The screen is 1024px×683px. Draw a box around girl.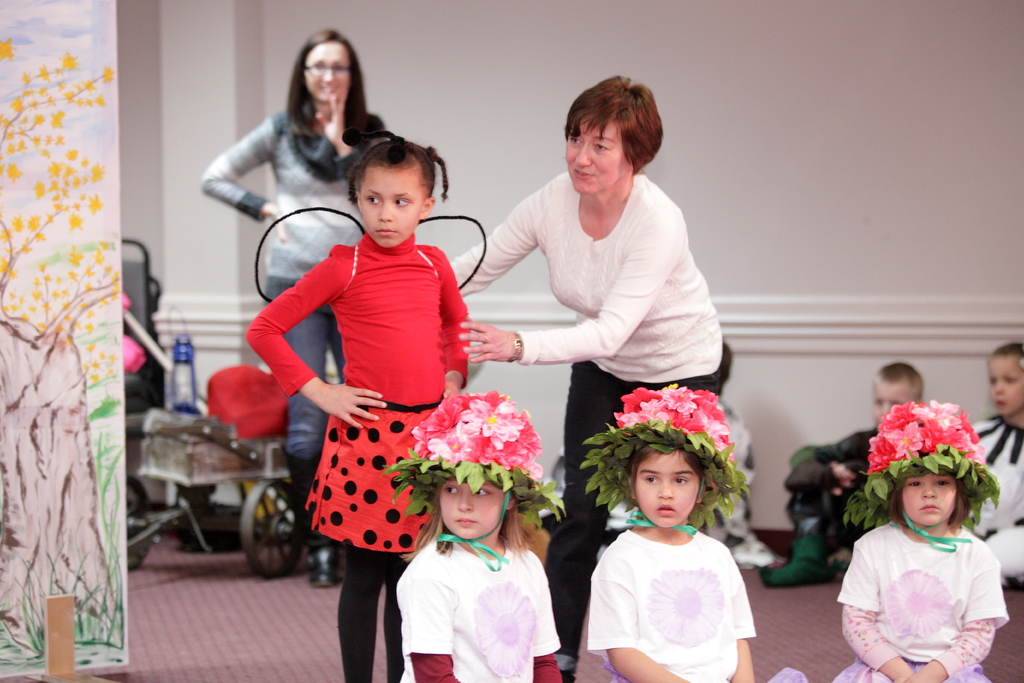
box=[964, 345, 1023, 581].
